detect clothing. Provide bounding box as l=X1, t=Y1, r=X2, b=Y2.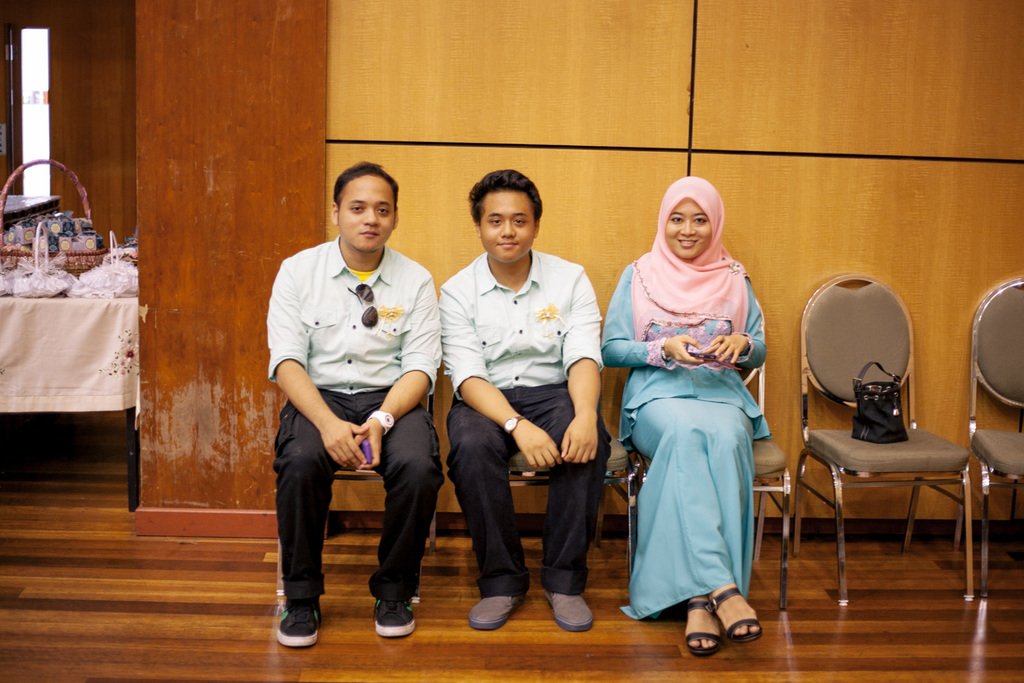
l=271, t=382, r=435, b=612.
